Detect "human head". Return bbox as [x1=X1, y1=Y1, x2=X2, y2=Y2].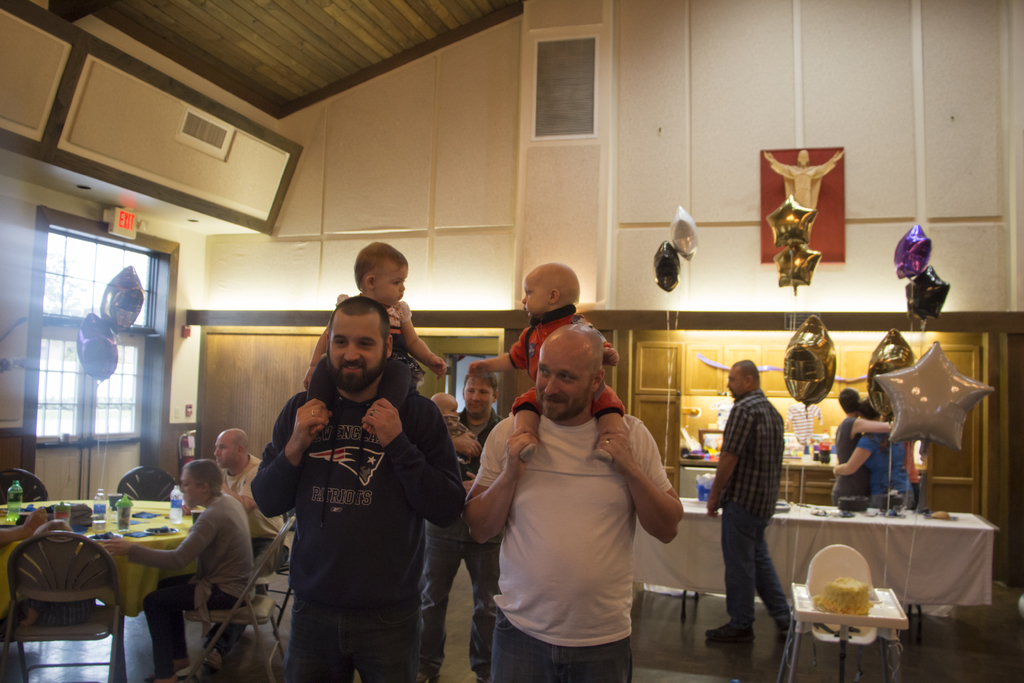
[x1=520, y1=263, x2=582, y2=318].
